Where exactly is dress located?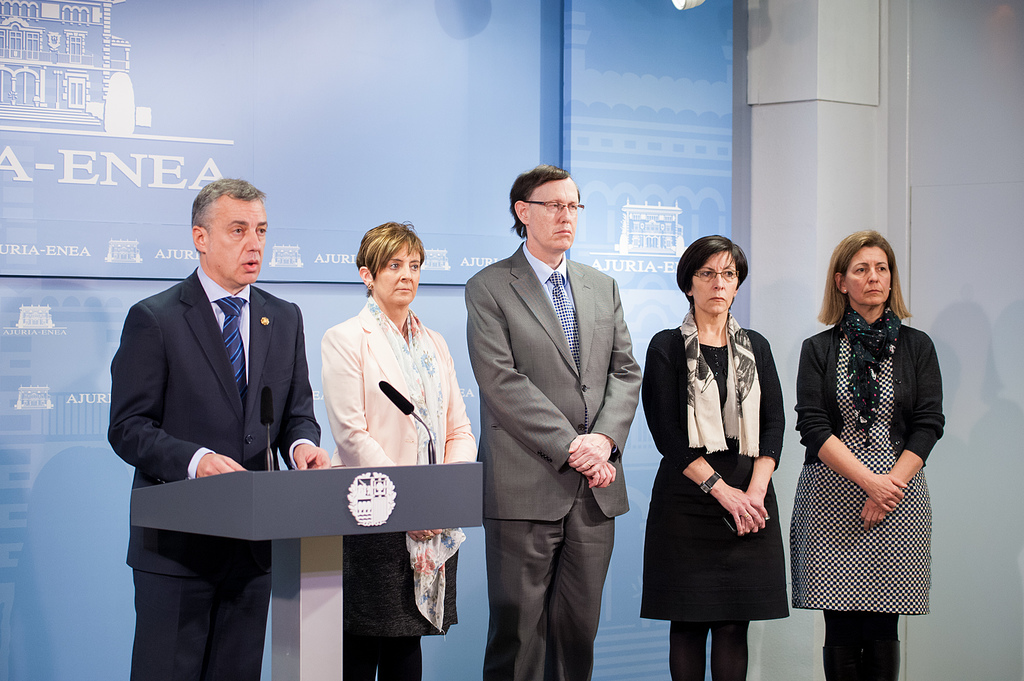
Its bounding box is bbox(785, 320, 932, 626).
